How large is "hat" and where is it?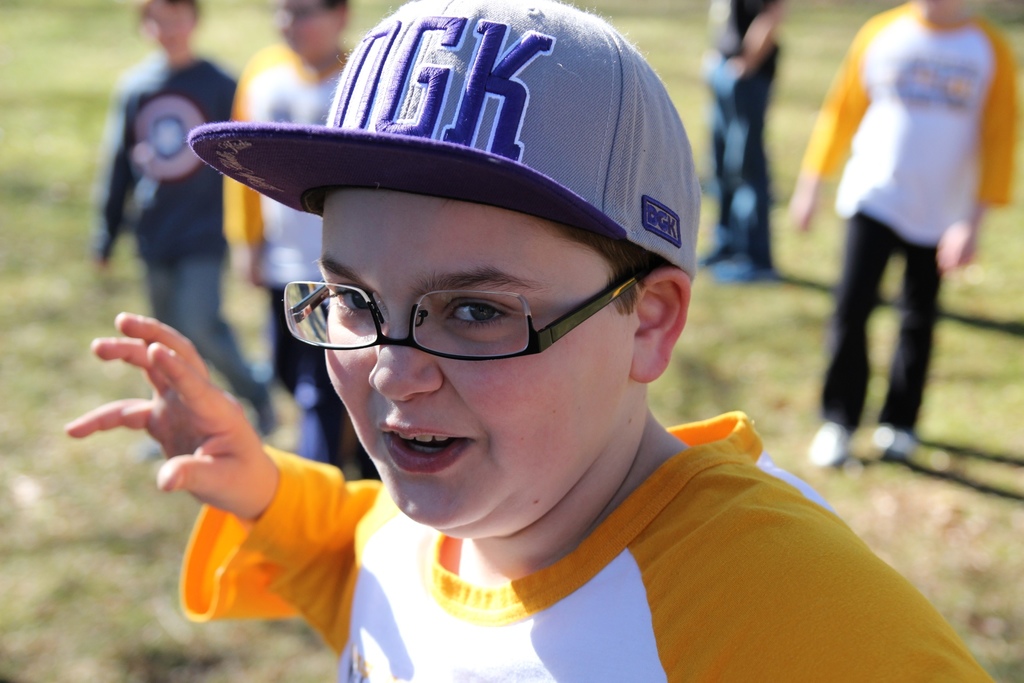
Bounding box: rect(181, 0, 698, 277).
